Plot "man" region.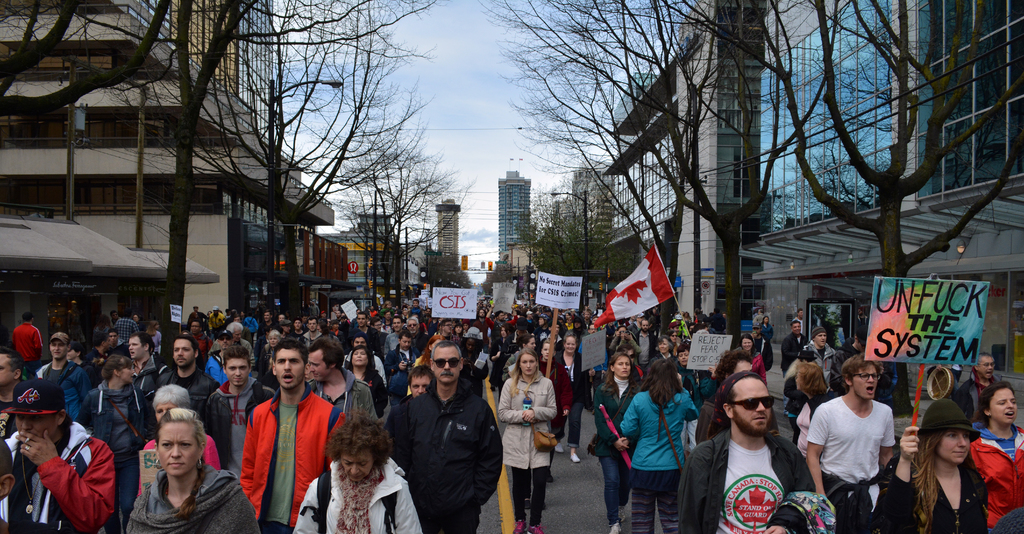
Plotted at box(777, 320, 811, 380).
